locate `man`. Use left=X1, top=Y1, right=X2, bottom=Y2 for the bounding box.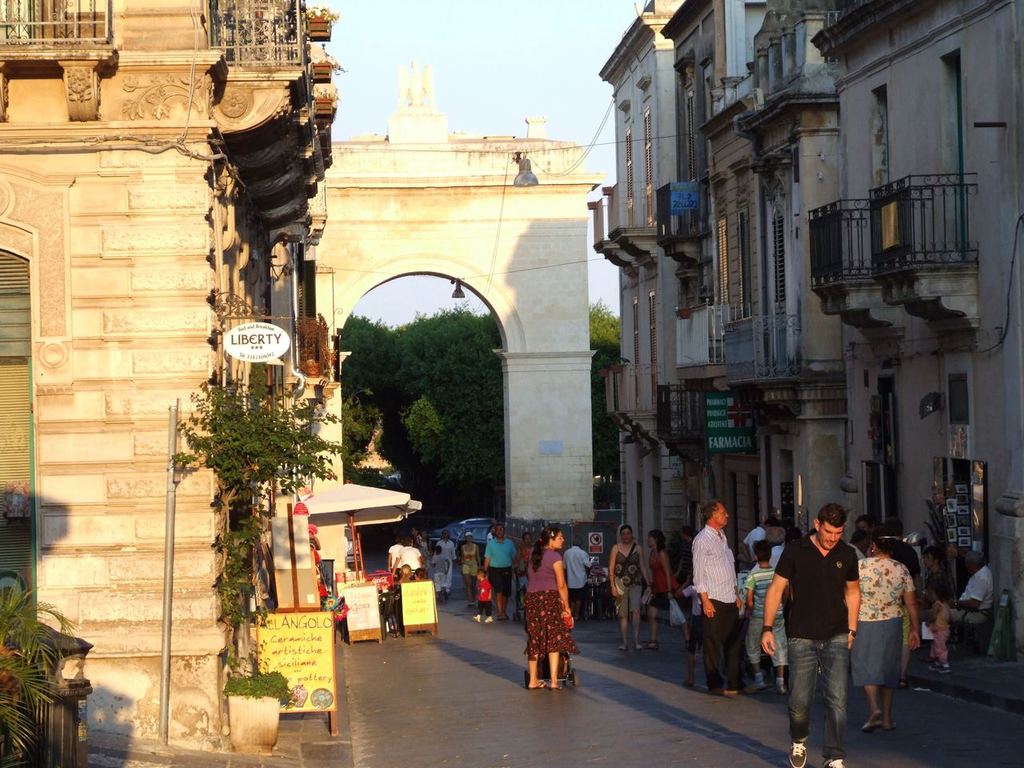
left=947, top=553, right=993, bottom=622.
